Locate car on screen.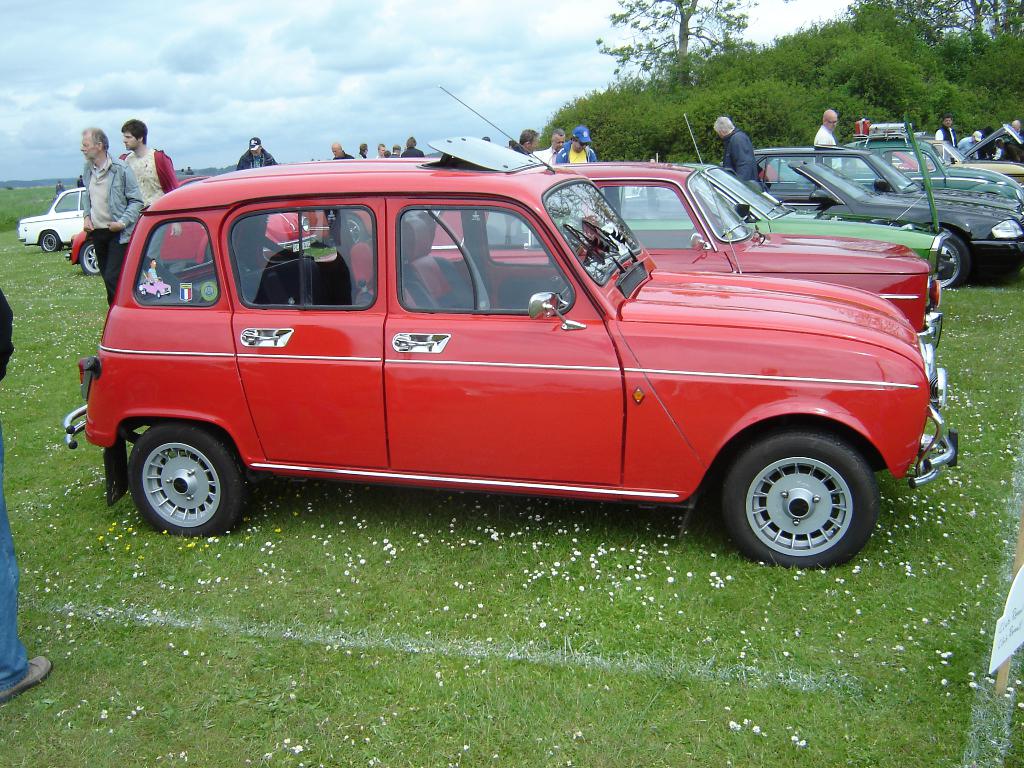
On screen at crop(668, 114, 927, 255).
